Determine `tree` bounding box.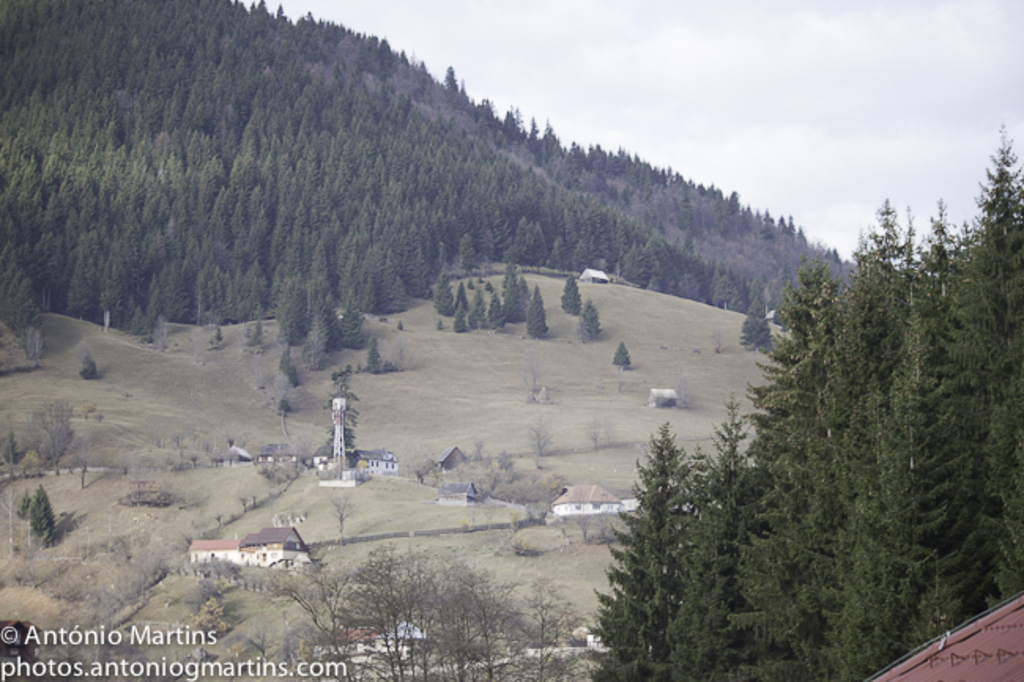
Determined: select_region(455, 282, 476, 317).
